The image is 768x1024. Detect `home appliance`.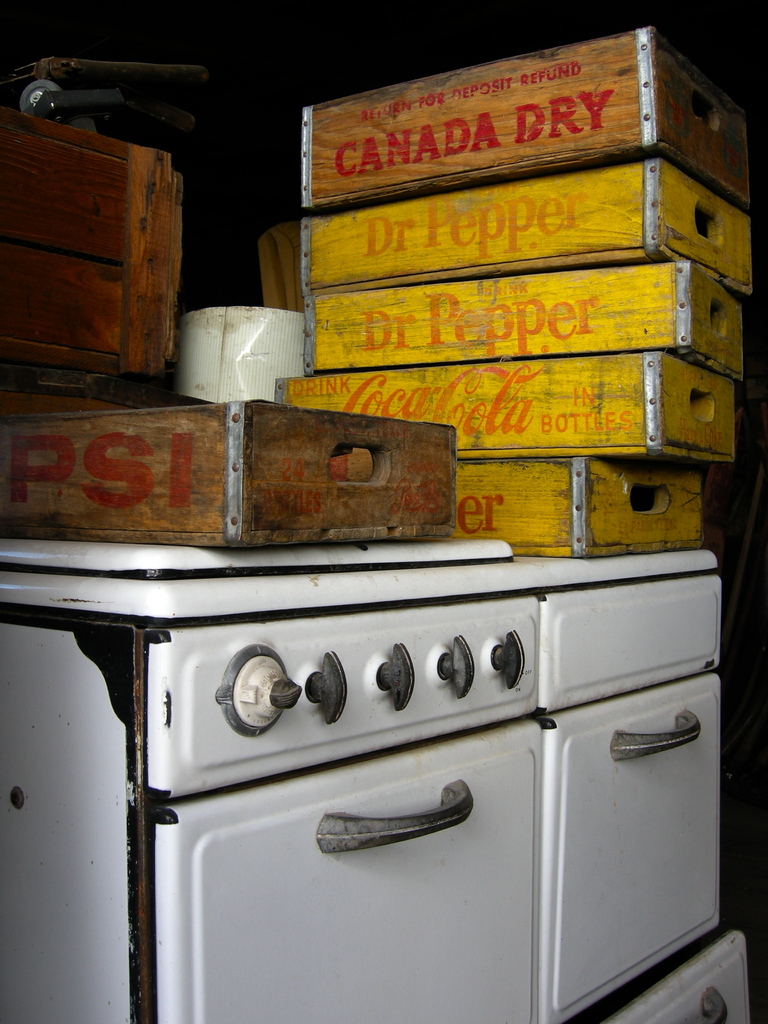
Detection: x1=0, y1=538, x2=751, y2=1023.
